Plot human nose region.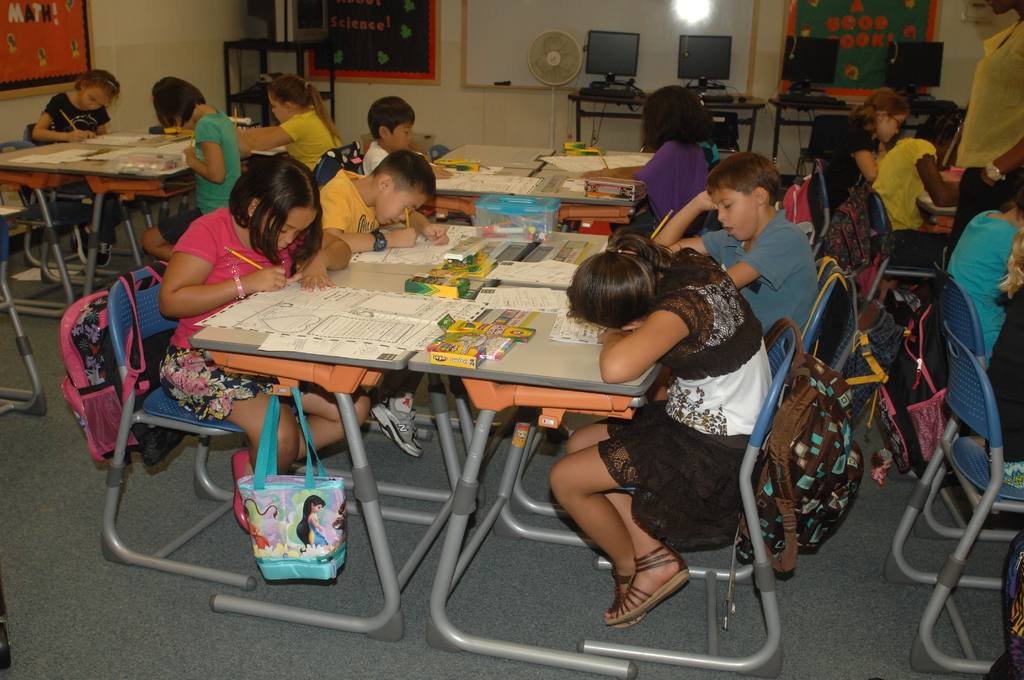
Plotted at l=399, t=208, r=414, b=220.
